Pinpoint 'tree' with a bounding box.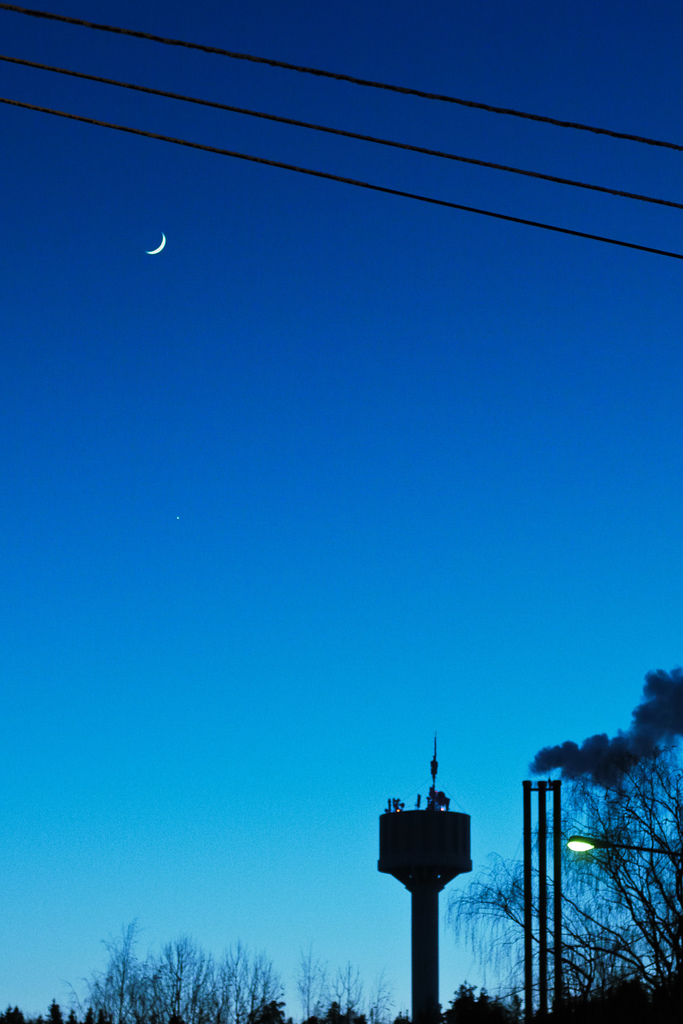
left=445, top=669, right=682, bottom=1023.
